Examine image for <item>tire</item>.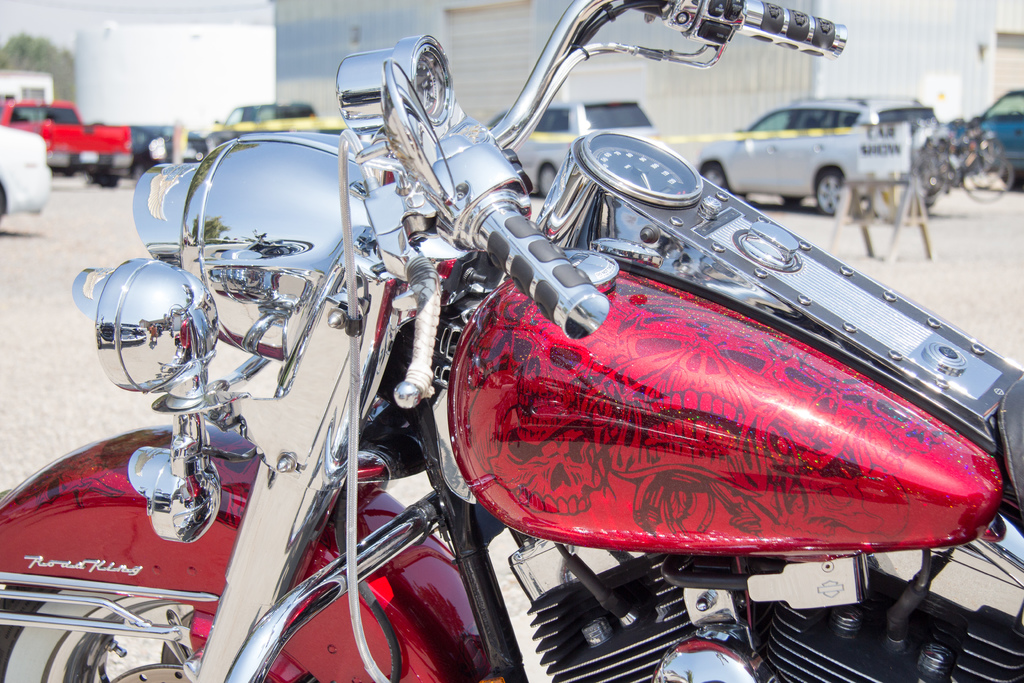
Examination result: 810:168:847:217.
